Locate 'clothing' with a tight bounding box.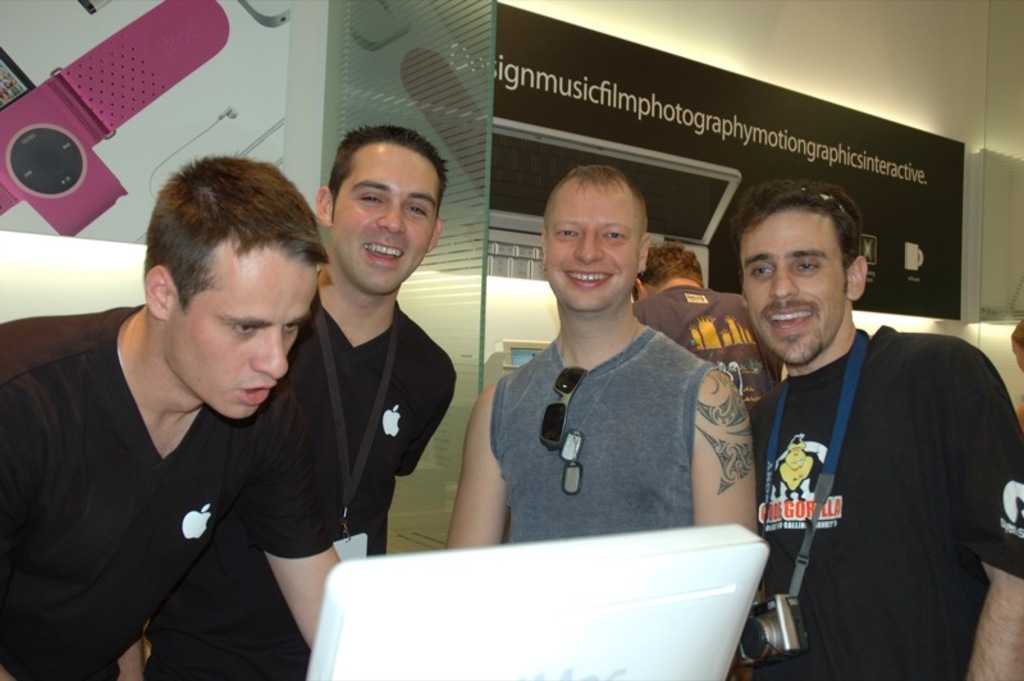
645/283/787/467.
